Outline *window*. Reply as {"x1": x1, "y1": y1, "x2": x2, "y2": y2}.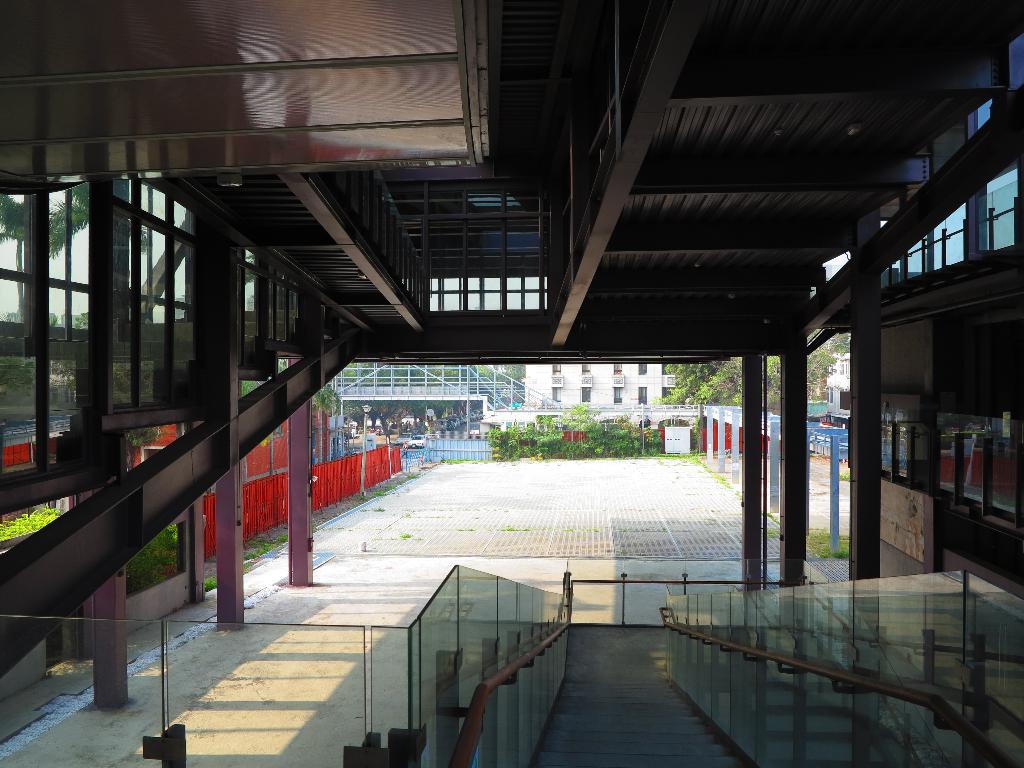
{"x1": 612, "y1": 387, "x2": 624, "y2": 404}.
